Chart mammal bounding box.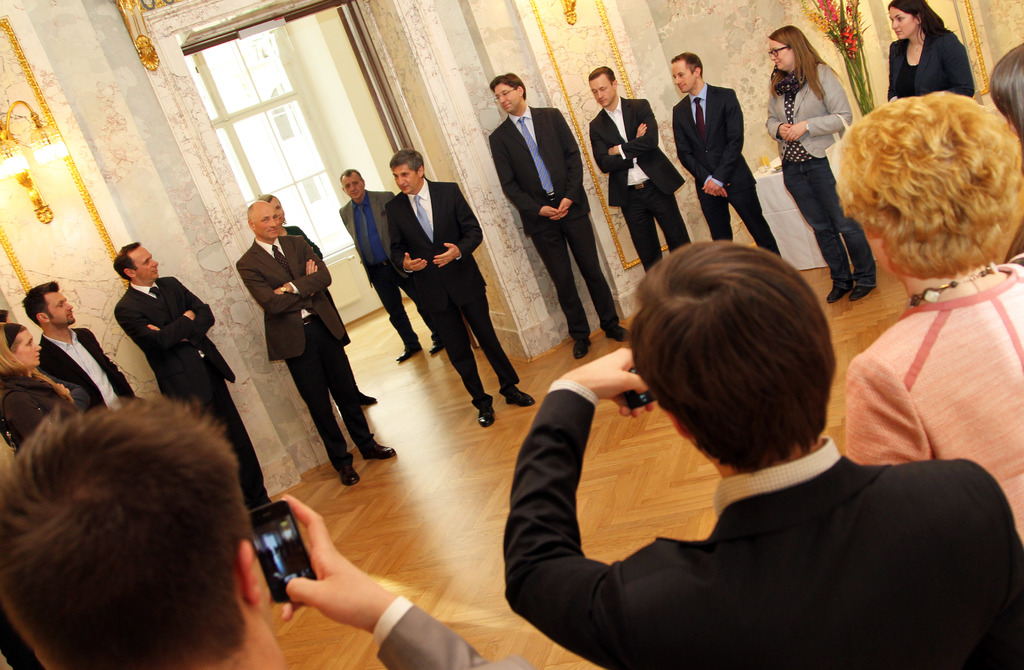
Charted: l=110, t=237, r=271, b=501.
